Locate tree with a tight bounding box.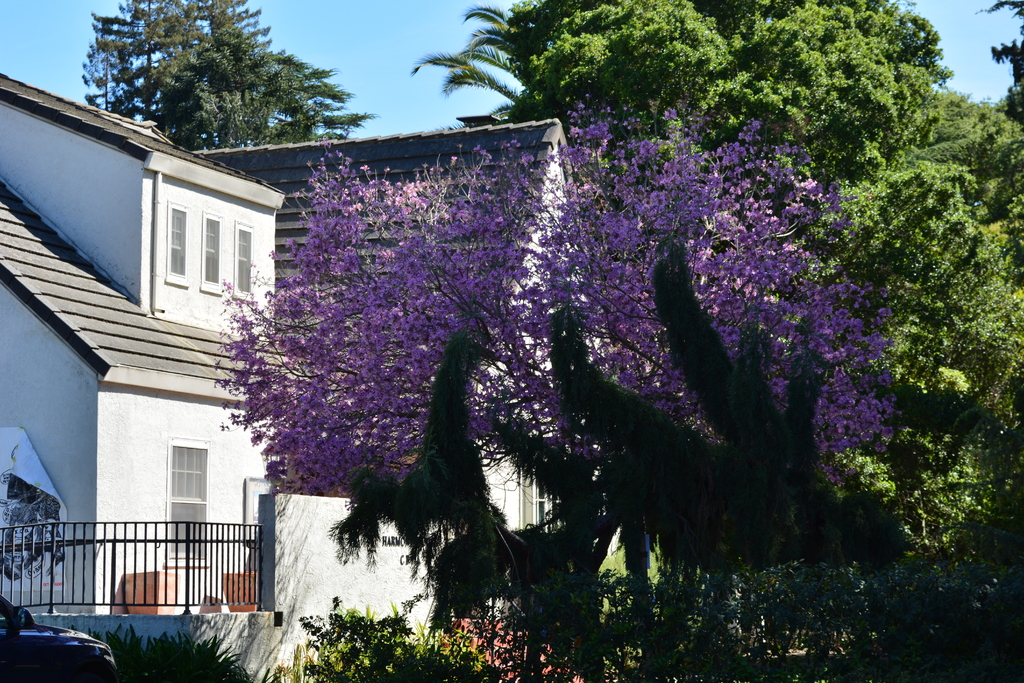
975:0:1023:125.
